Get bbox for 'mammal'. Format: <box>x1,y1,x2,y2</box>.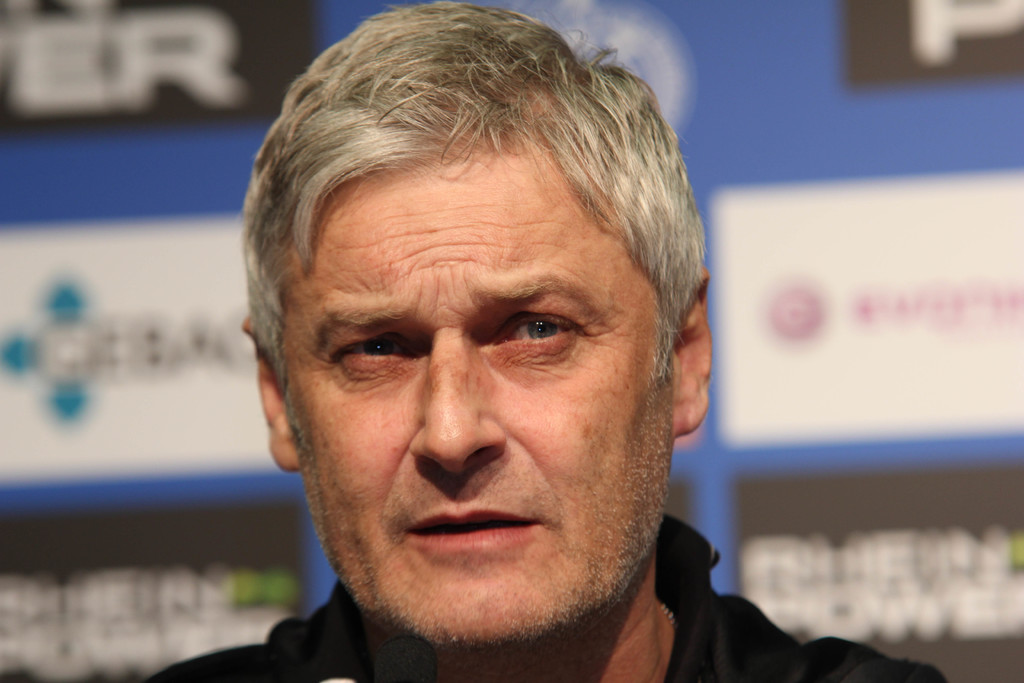
<box>153,0,831,682</box>.
